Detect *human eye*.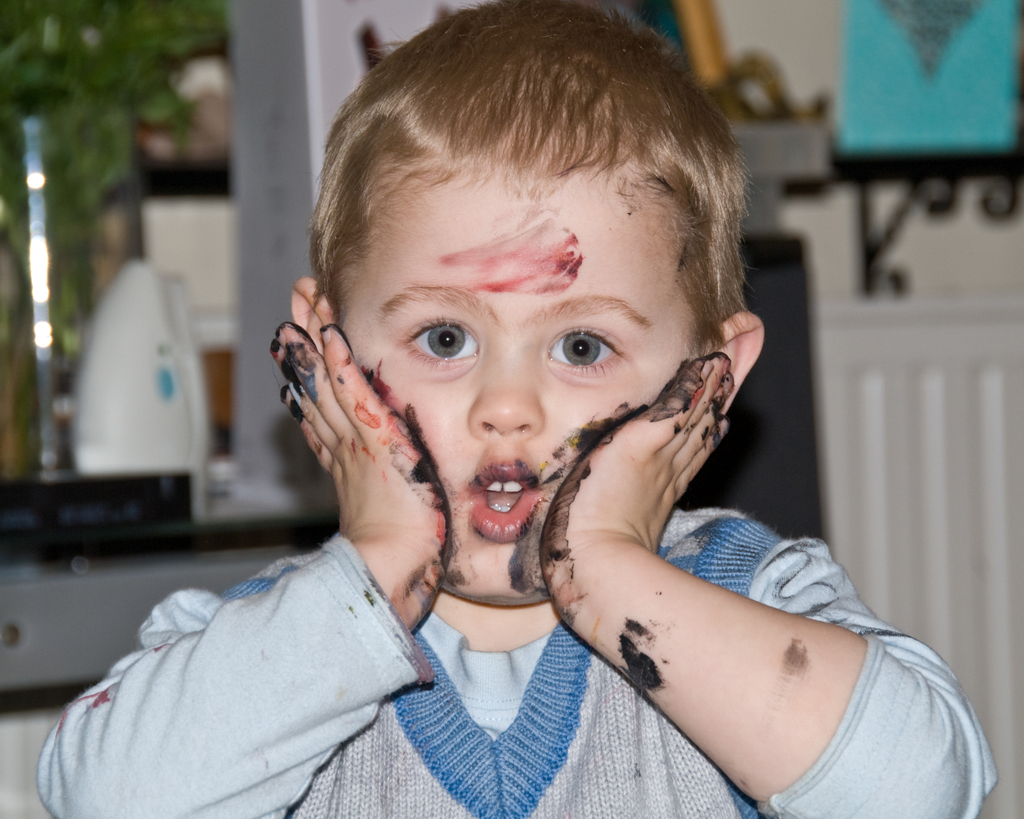
Detected at 545,317,630,378.
